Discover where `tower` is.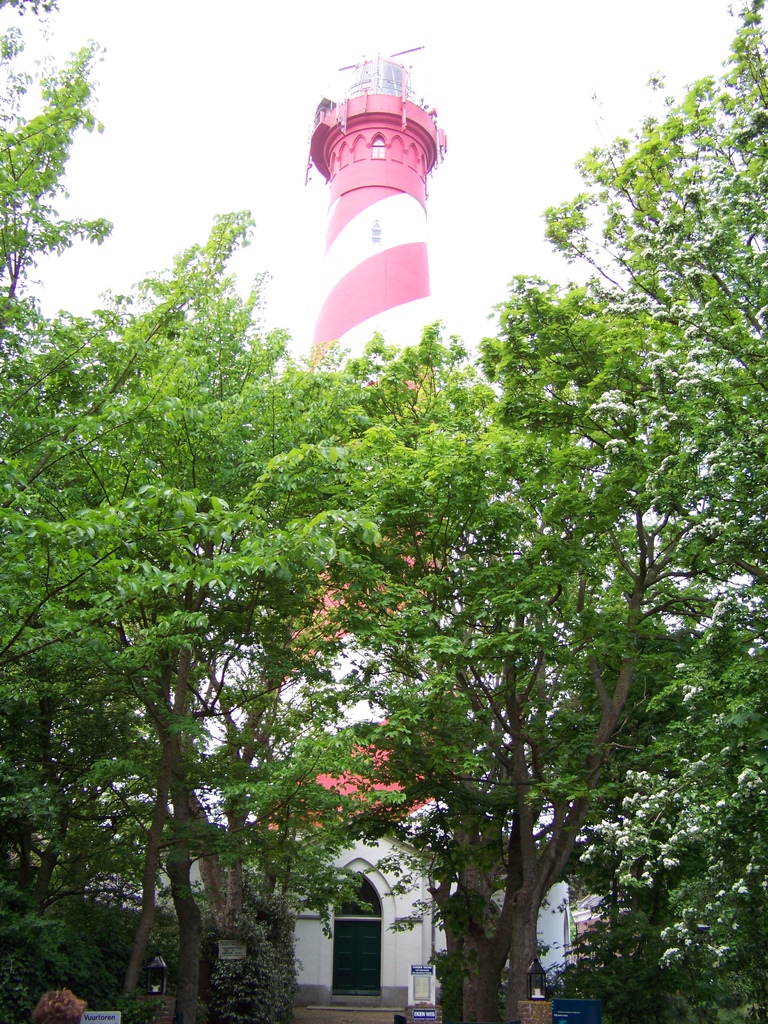
Discovered at 186/41/460/1000.
